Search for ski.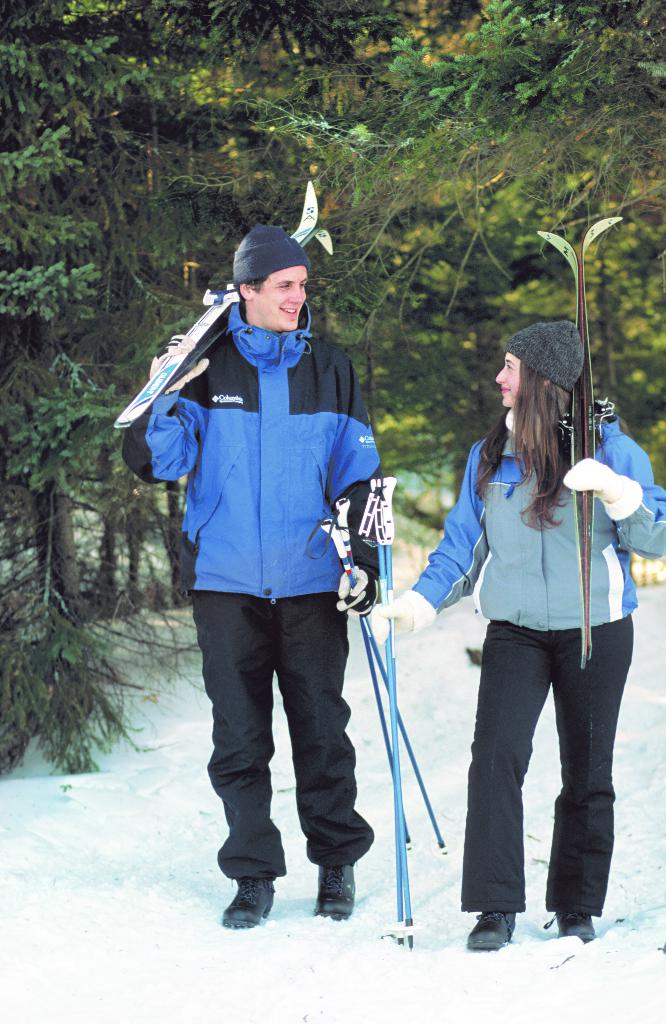
Found at {"left": 120, "top": 189, "right": 338, "bottom": 437}.
